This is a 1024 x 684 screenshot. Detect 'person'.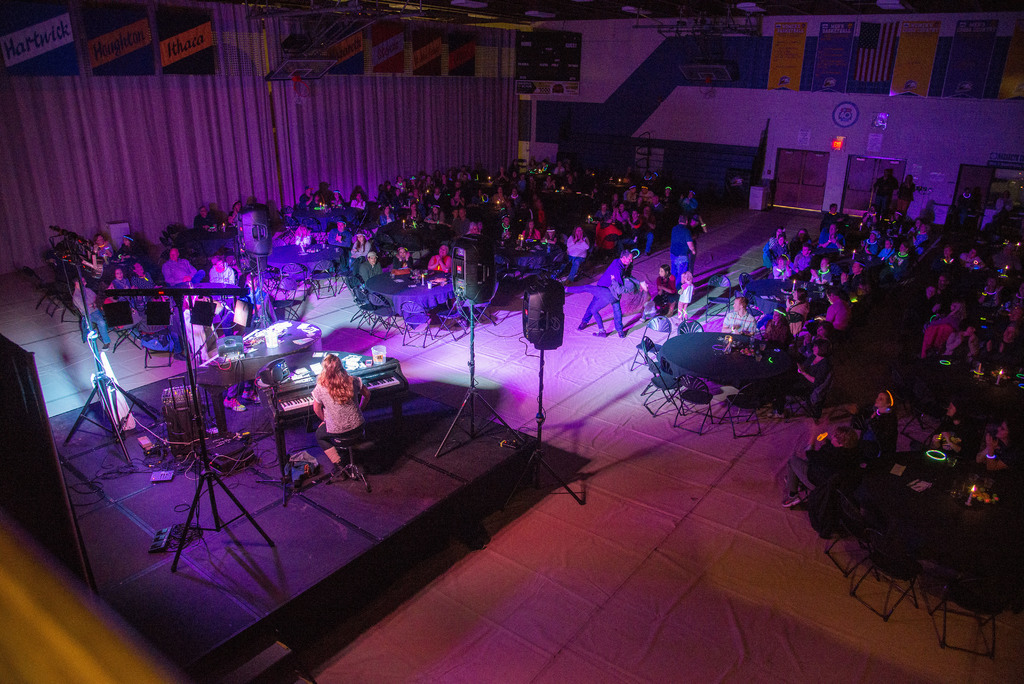
[x1=912, y1=286, x2=940, y2=326].
